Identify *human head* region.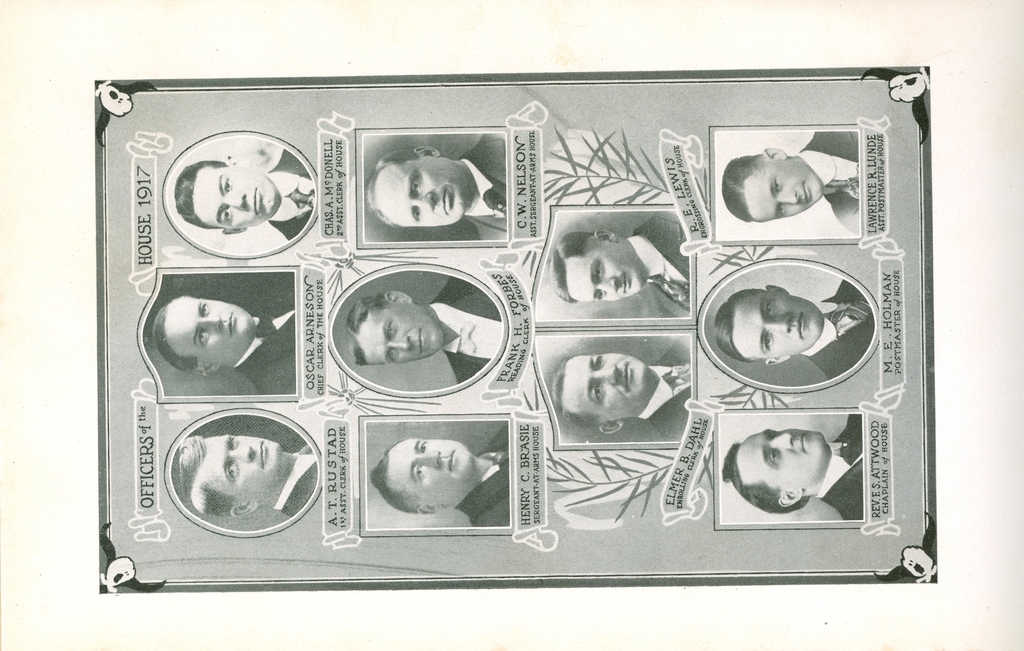
Region: (370, 435, 479, 514).
